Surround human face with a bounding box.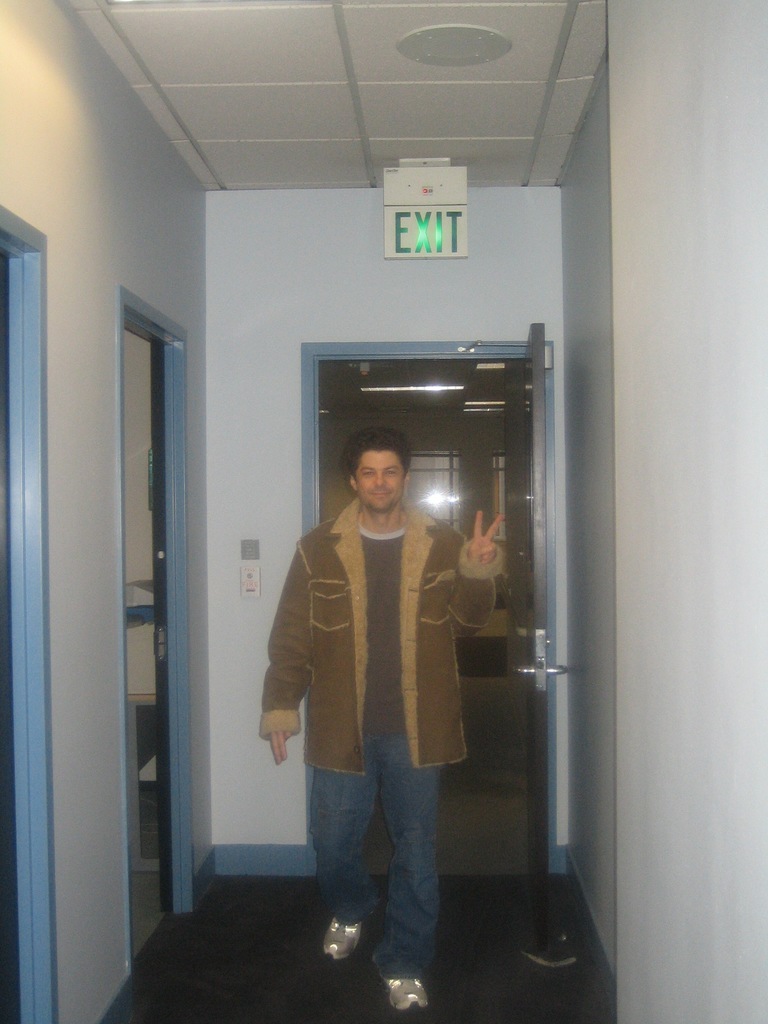
[left=358, top=450, right=405, bottom=513].
